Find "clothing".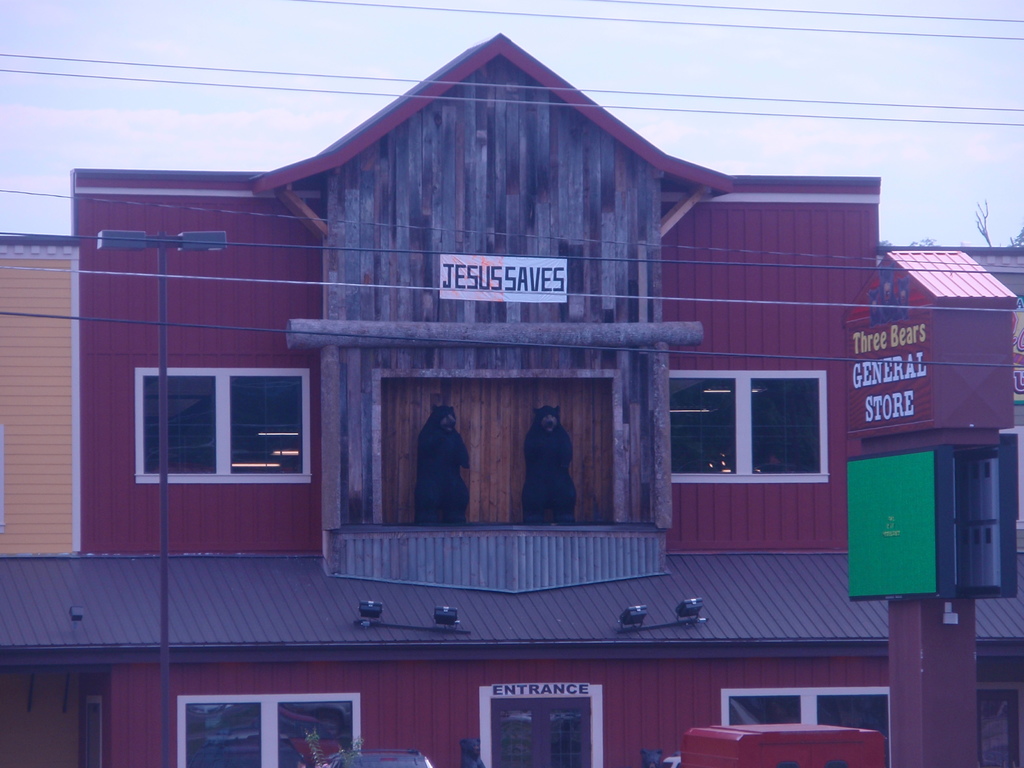
{"x1": 518, "y1": 402, "x2": 578, "y2": 524}.
